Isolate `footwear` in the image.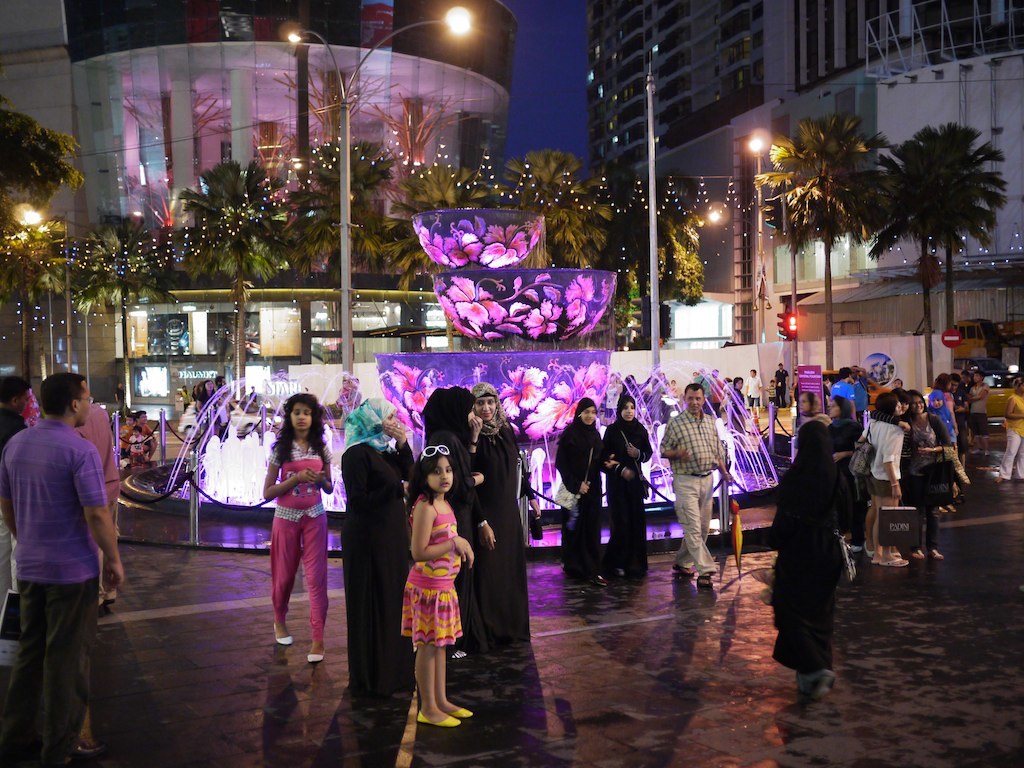
Isolated region: locate(673, 567, 691, 575).
